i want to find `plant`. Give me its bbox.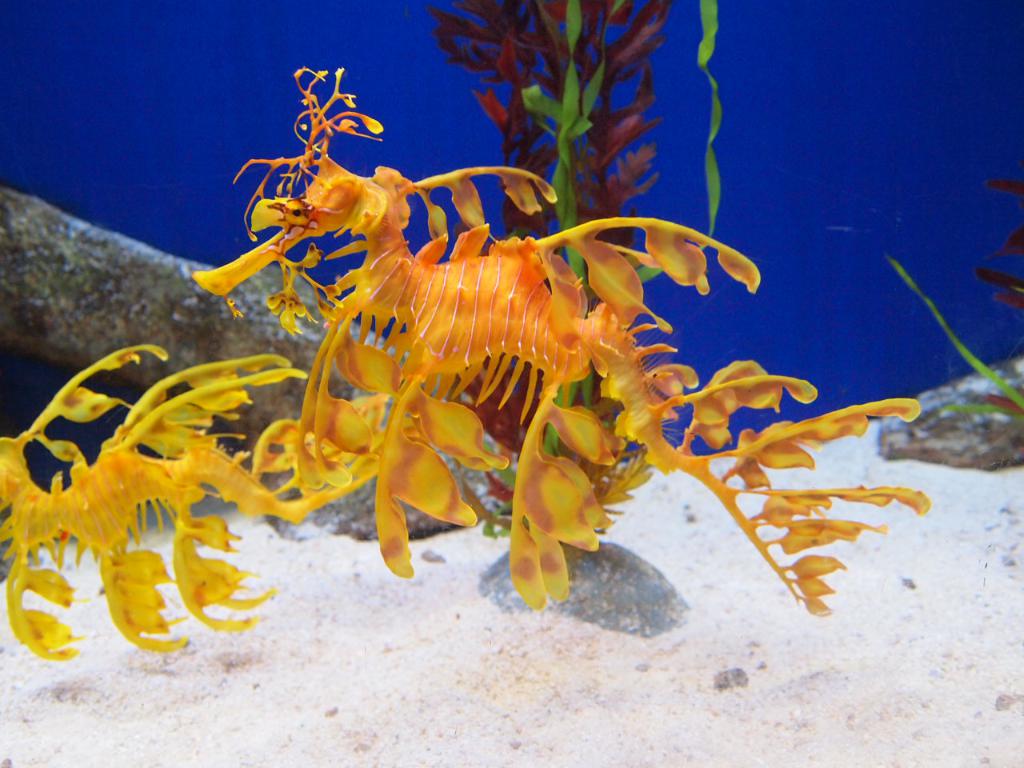
Rect(889, 170, 1023, 450).
